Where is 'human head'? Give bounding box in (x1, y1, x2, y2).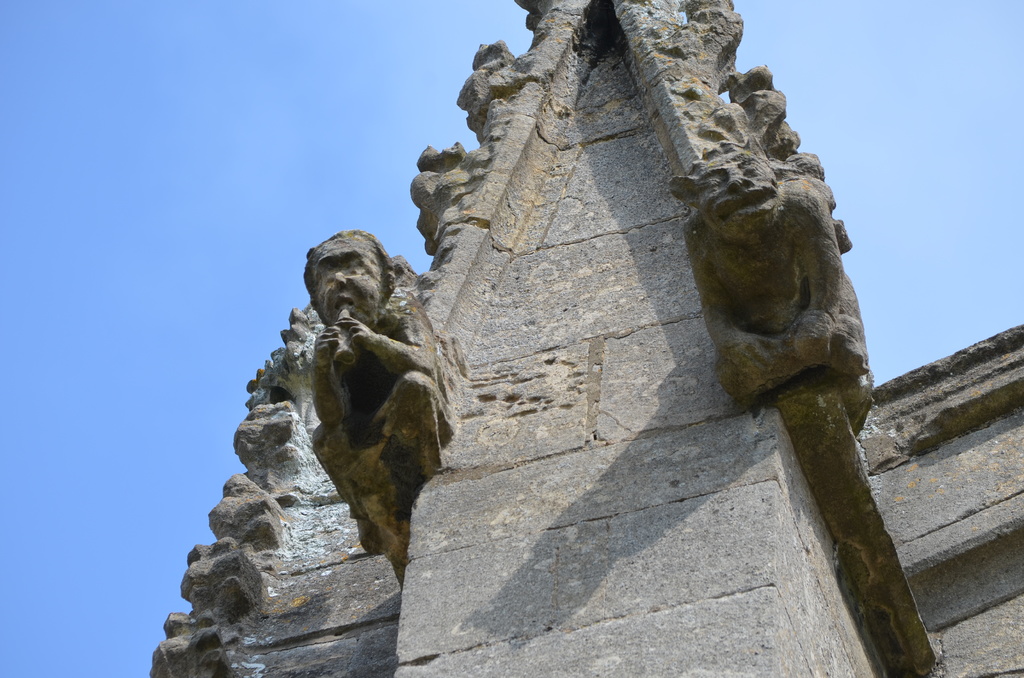
(287, 223, 404, 338).
